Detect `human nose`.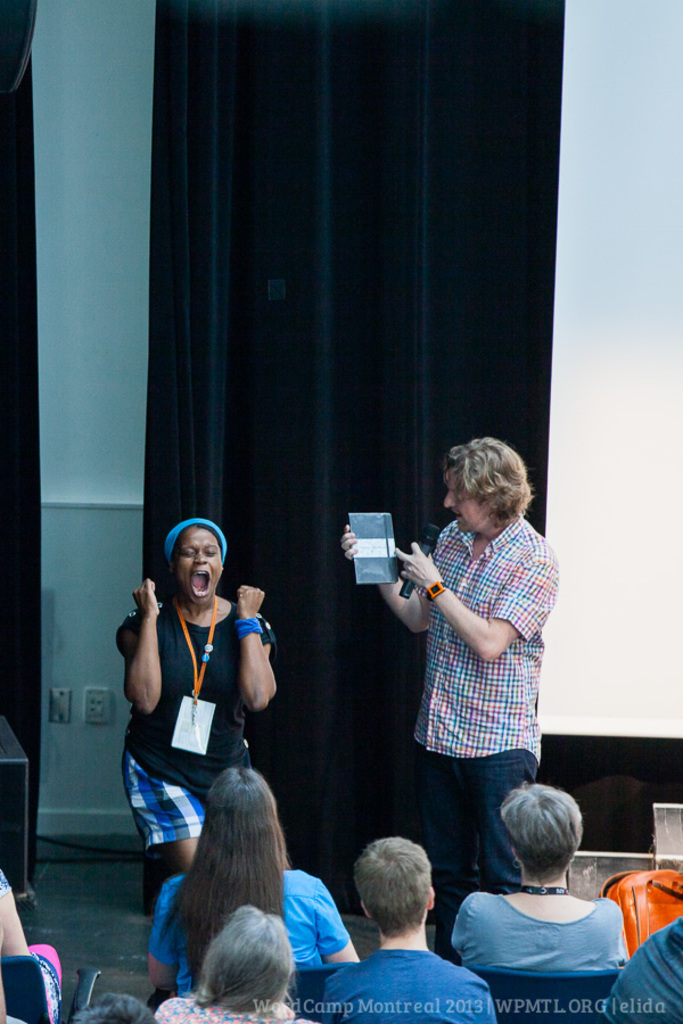
Detected at x1=443, y1=492, x2=459, y2=506.
